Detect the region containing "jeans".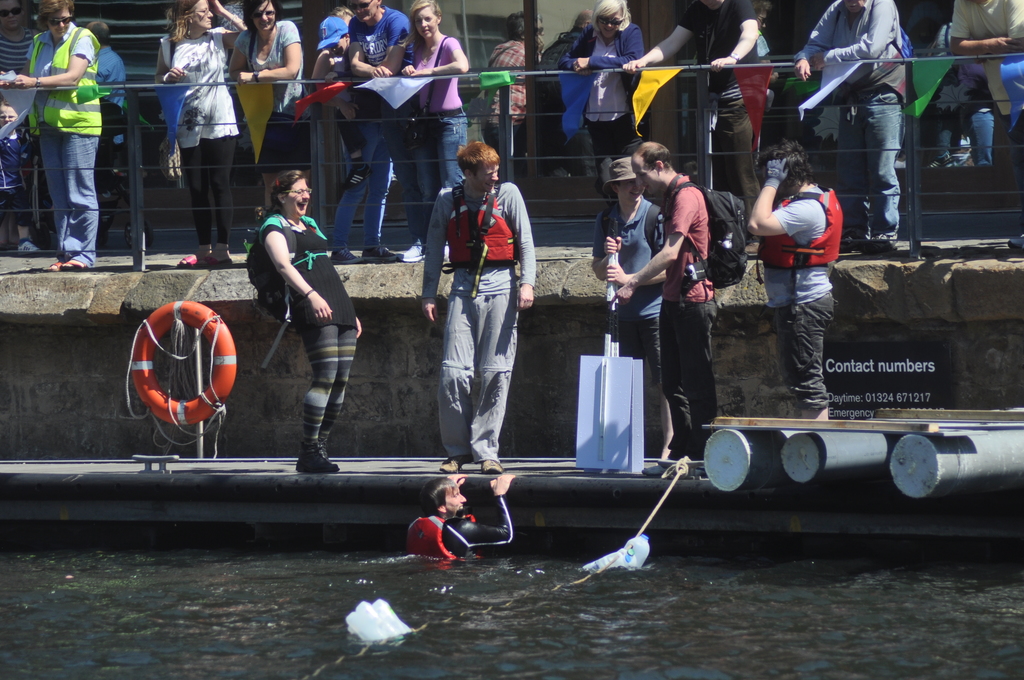
BBox(769, 294, 835, 416).
